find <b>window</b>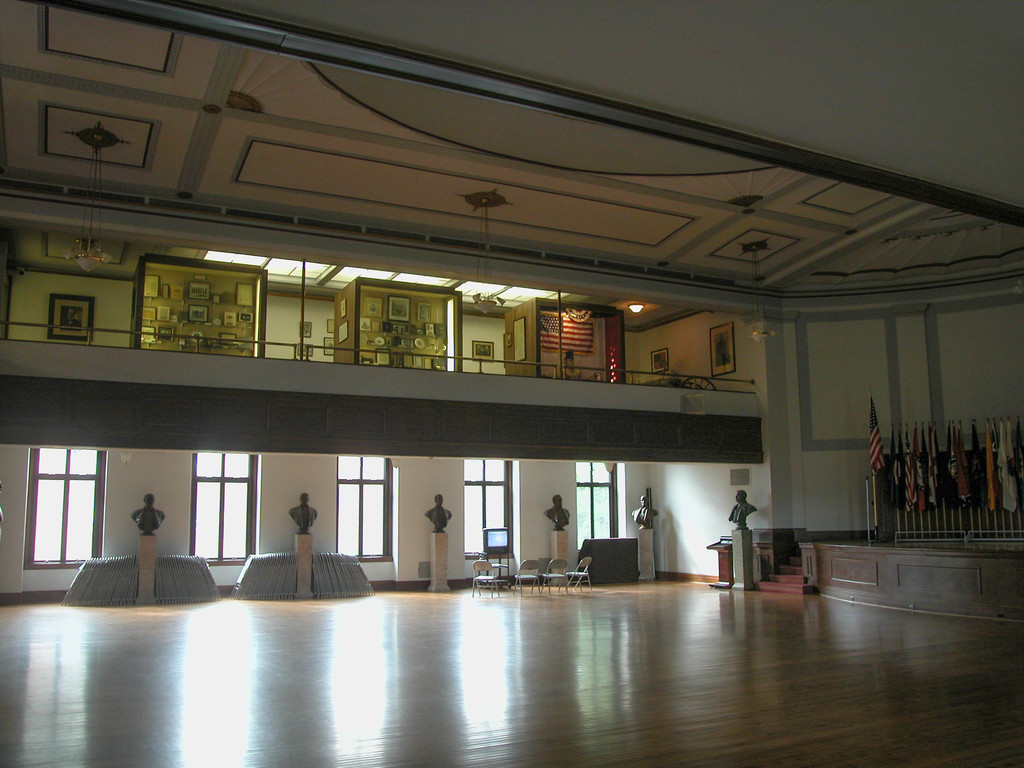
box=[464, 459, 516, 558]
